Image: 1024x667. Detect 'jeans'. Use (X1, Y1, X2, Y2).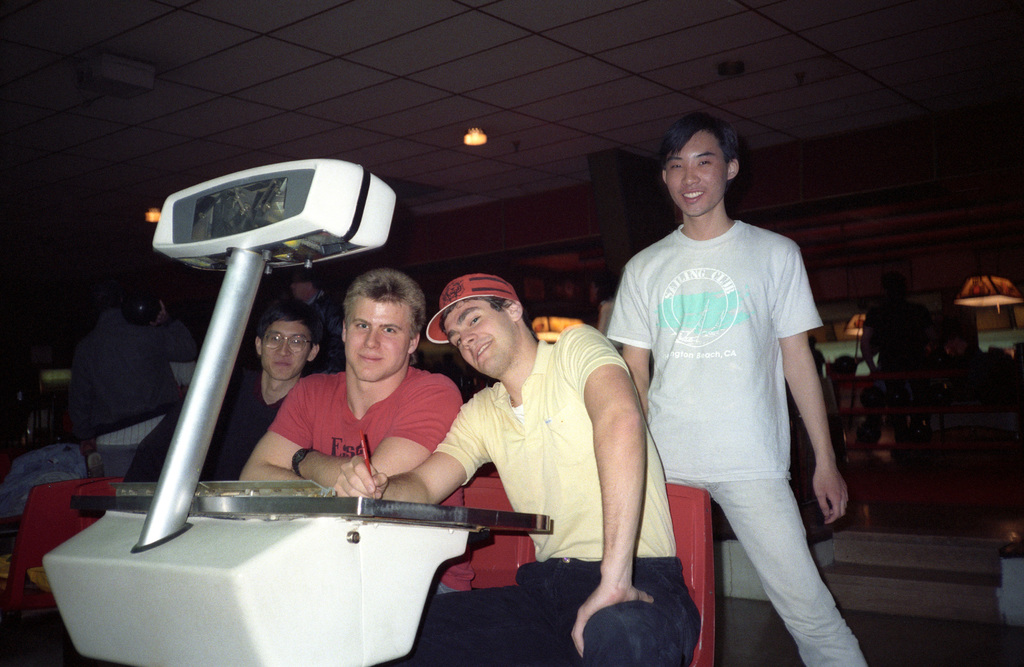
(398, 547, 692, 666).
